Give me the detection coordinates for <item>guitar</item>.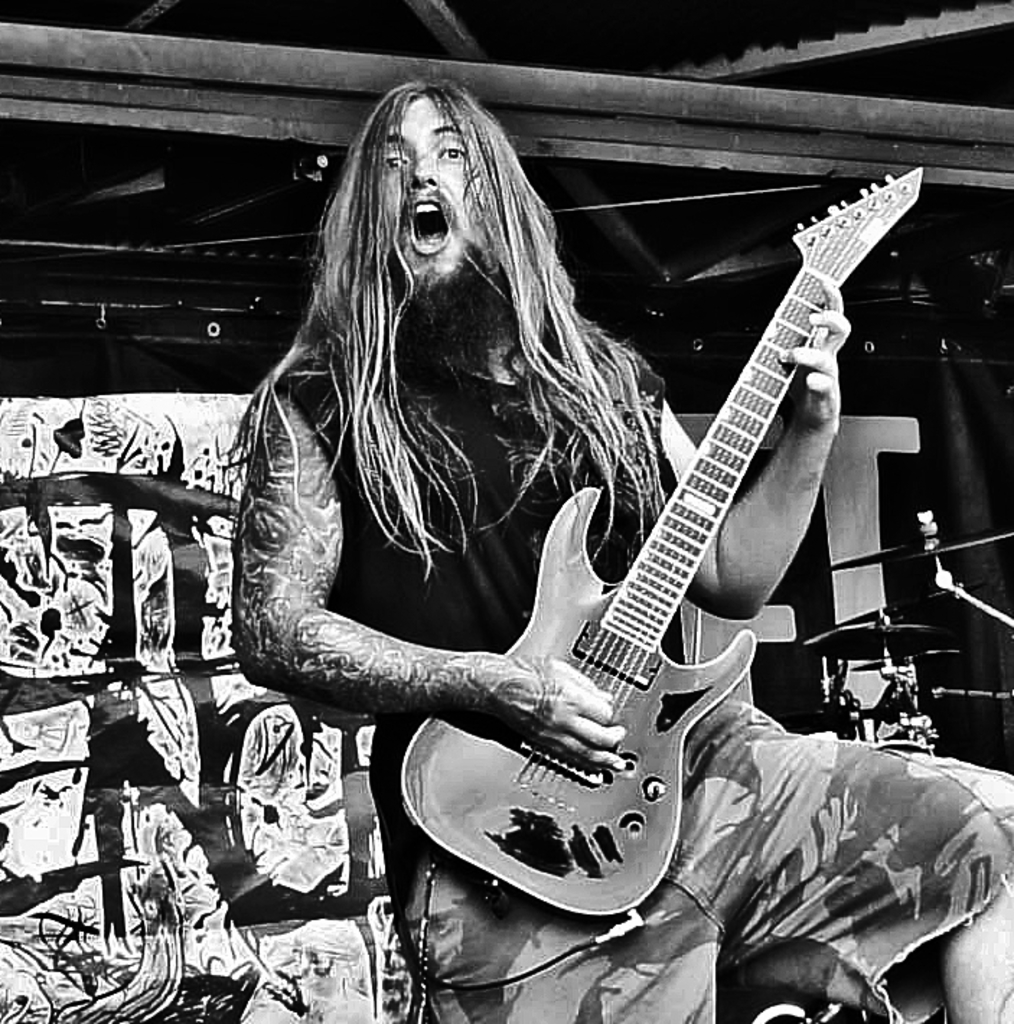
left=414, top=140, right=881, bottom=945.
